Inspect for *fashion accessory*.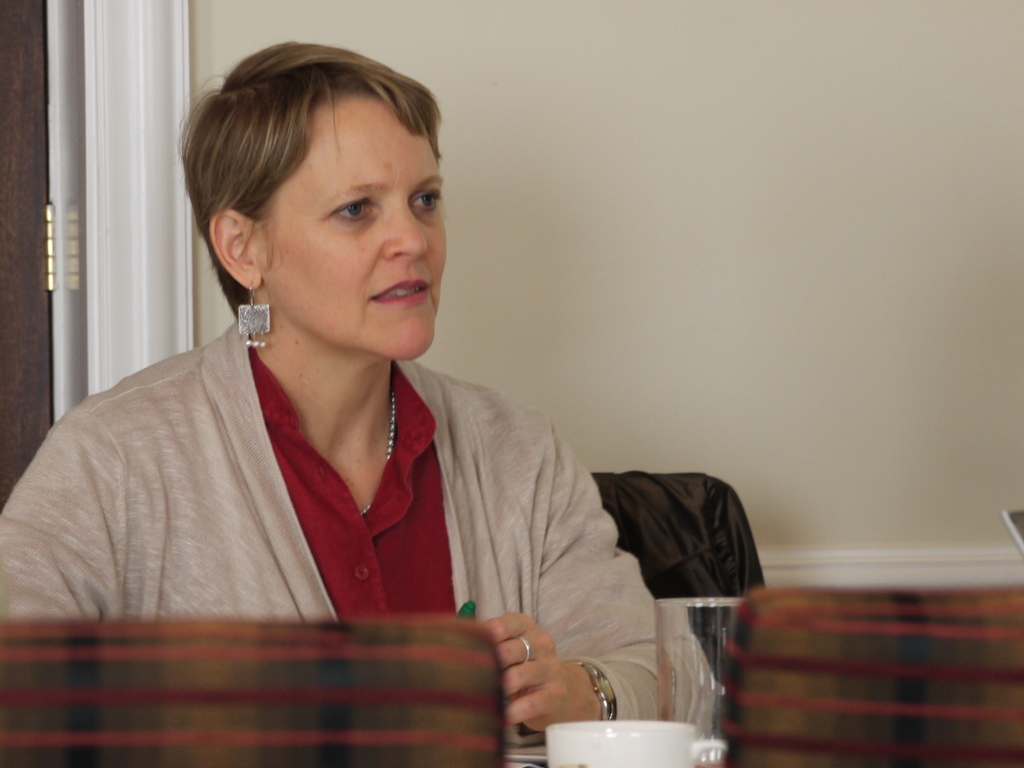
Inspection: 577:664:615:717.
